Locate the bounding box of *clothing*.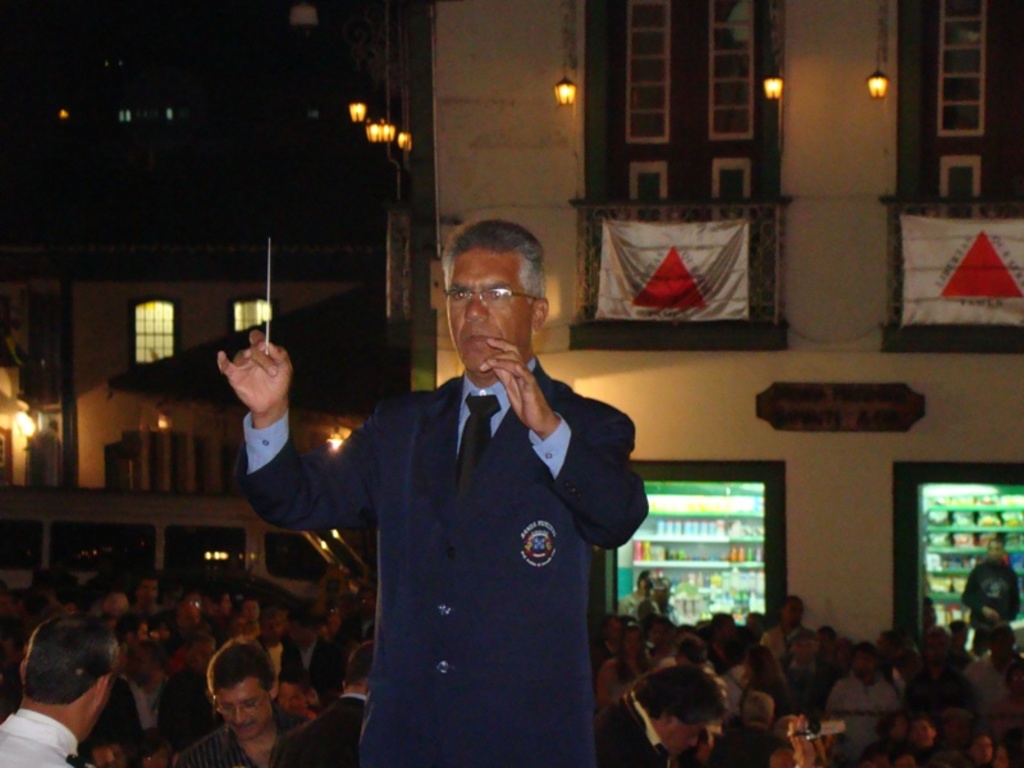
Bounding box: region(214, 684, 268, 739).
